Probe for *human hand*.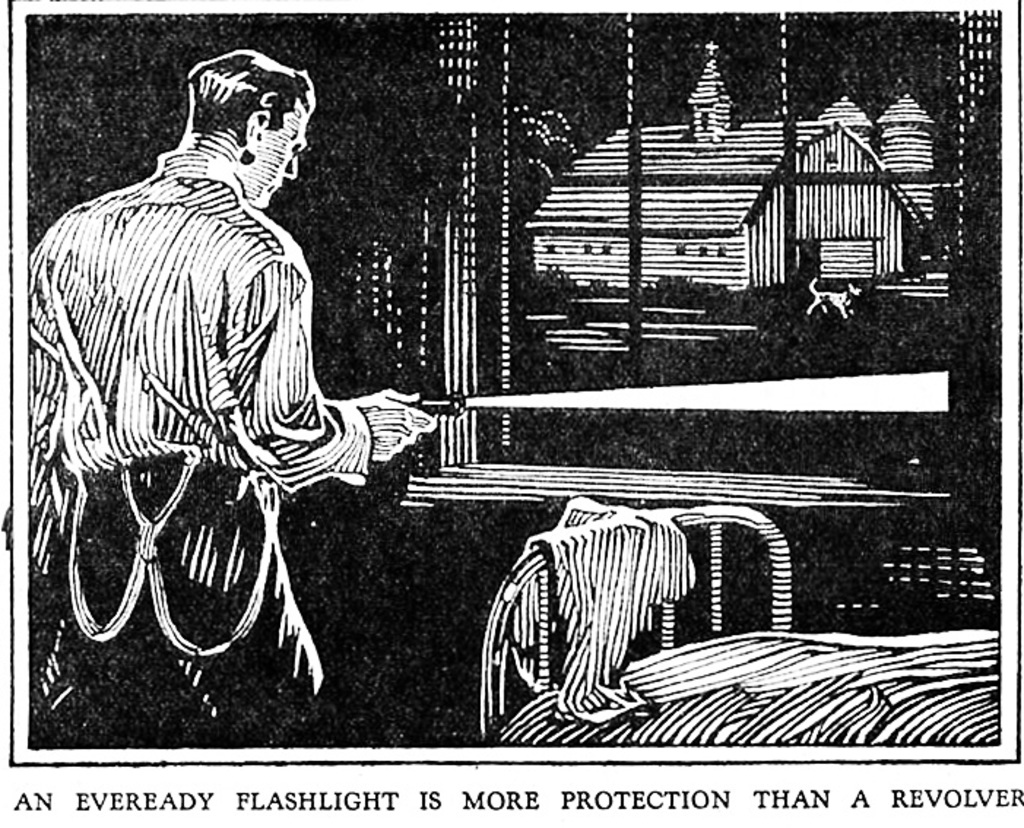
Probe result: (x1=339, y1=387, x2=431, y2=476).
